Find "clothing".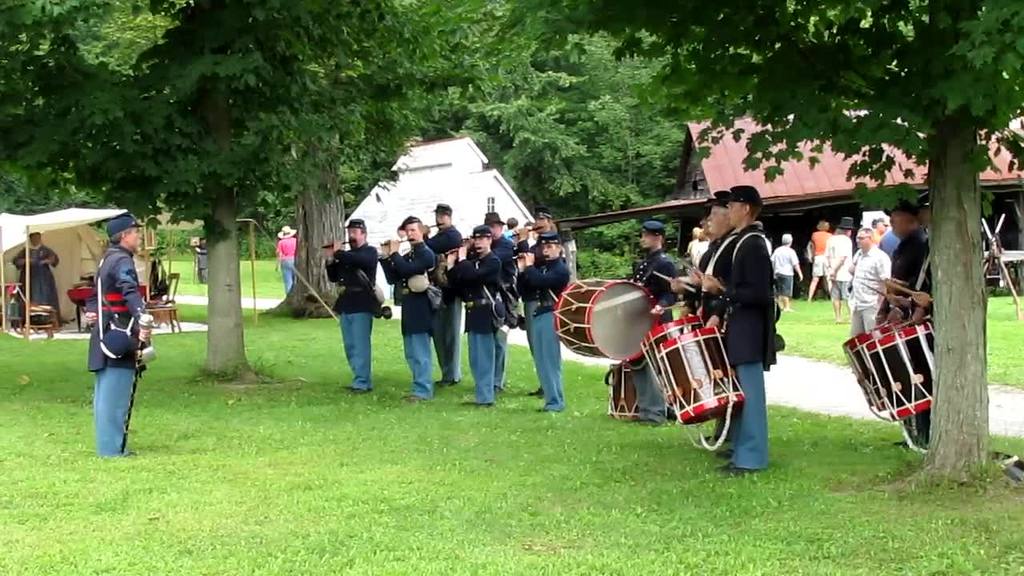
382/241/437/400.
